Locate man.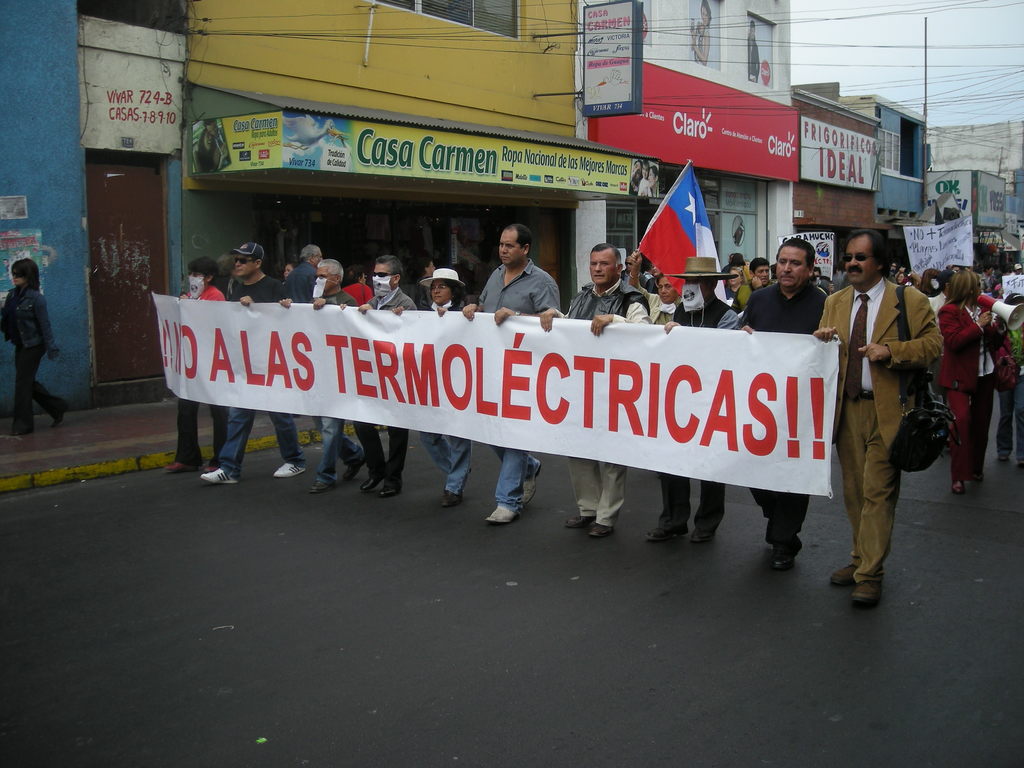
Bounding box: <box>541,241,650,540</box>.
